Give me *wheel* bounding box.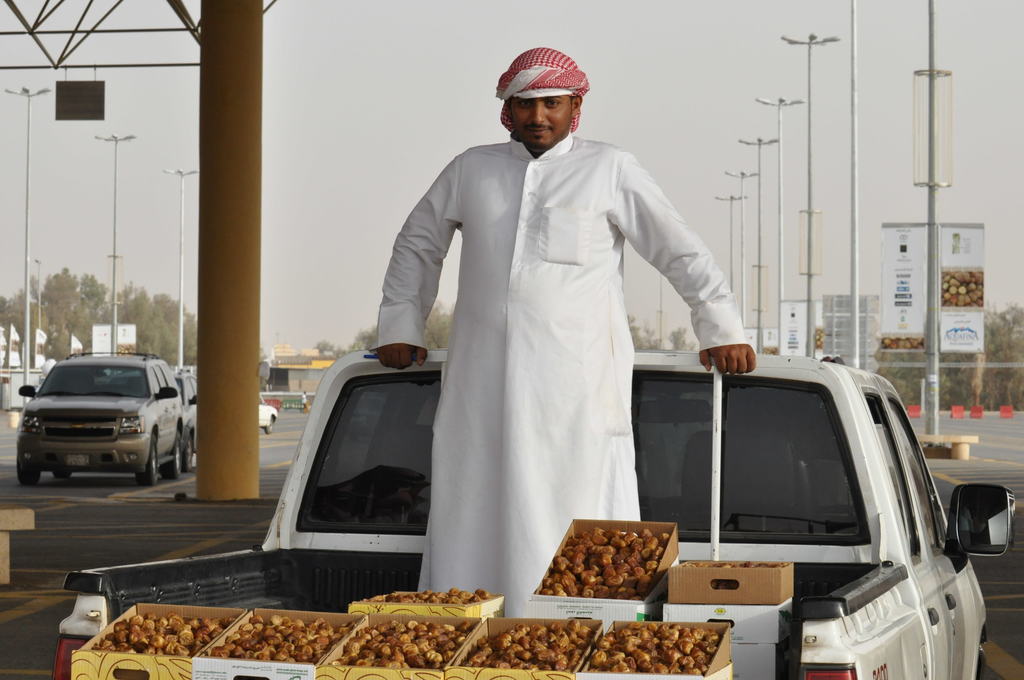
box(15, 459, 44, 487).
